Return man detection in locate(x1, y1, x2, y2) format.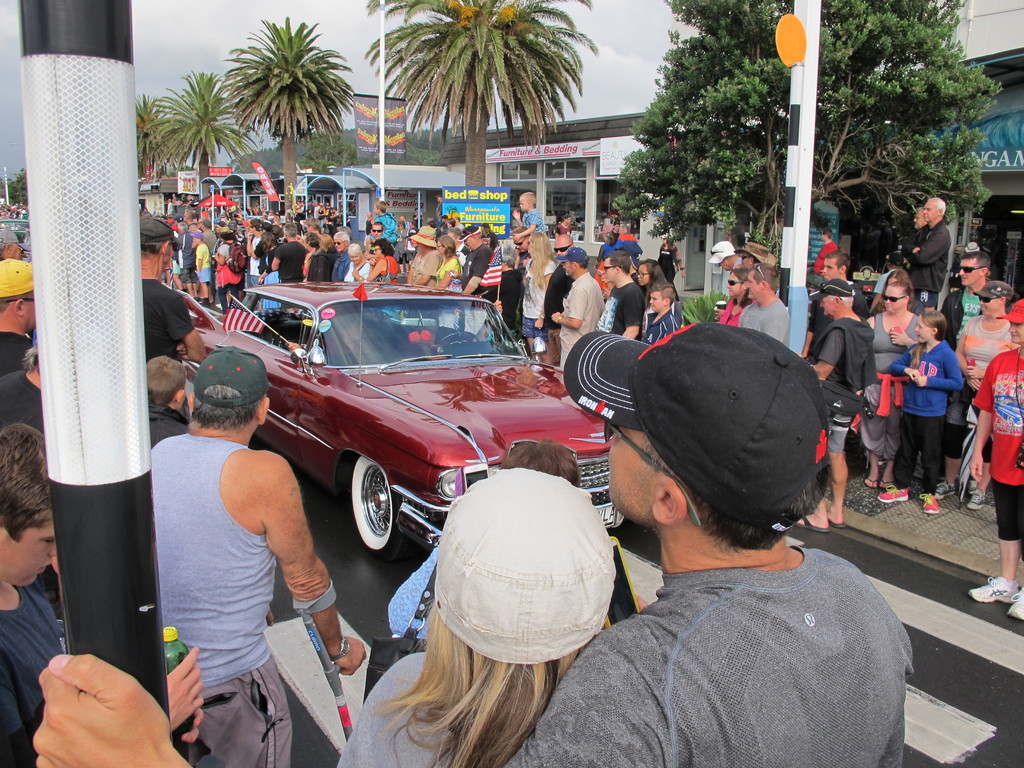
locate(509, 224, 533, 316).
